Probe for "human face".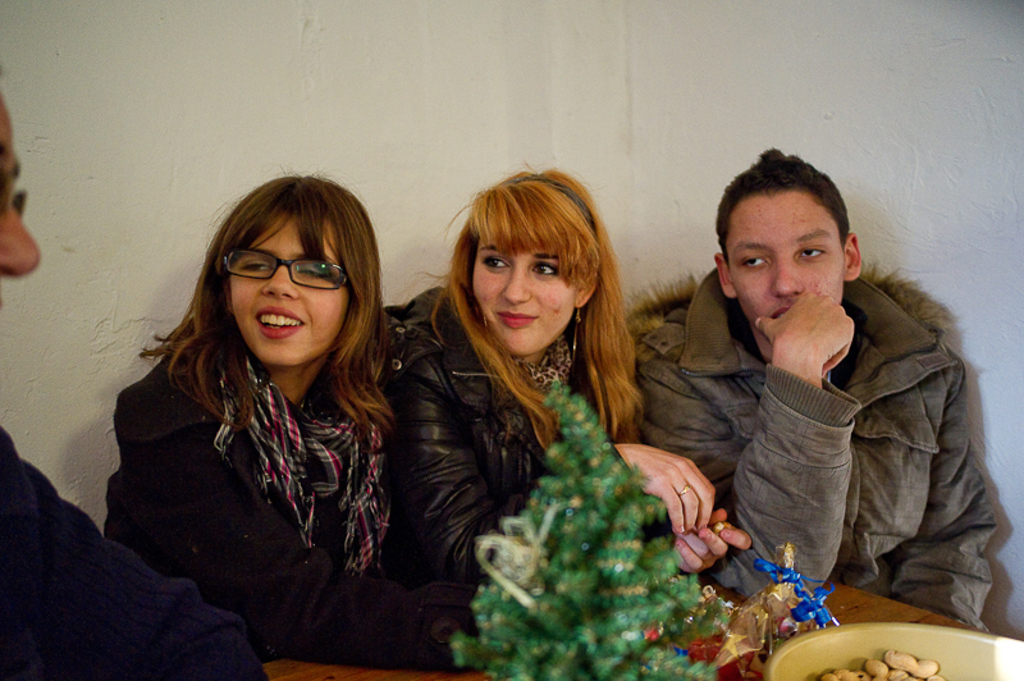
Probe result: [left=227, top=212, right=352, bottom=367].
